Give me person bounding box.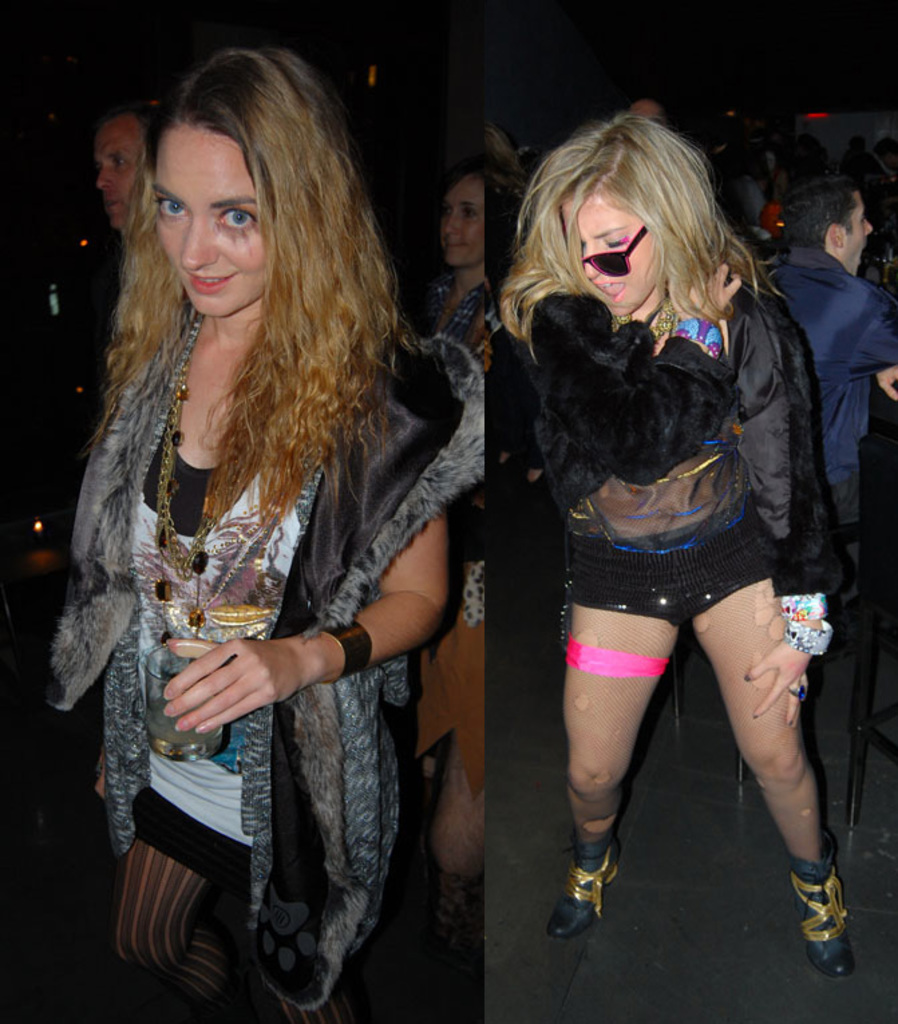
[494,108,844,978].
